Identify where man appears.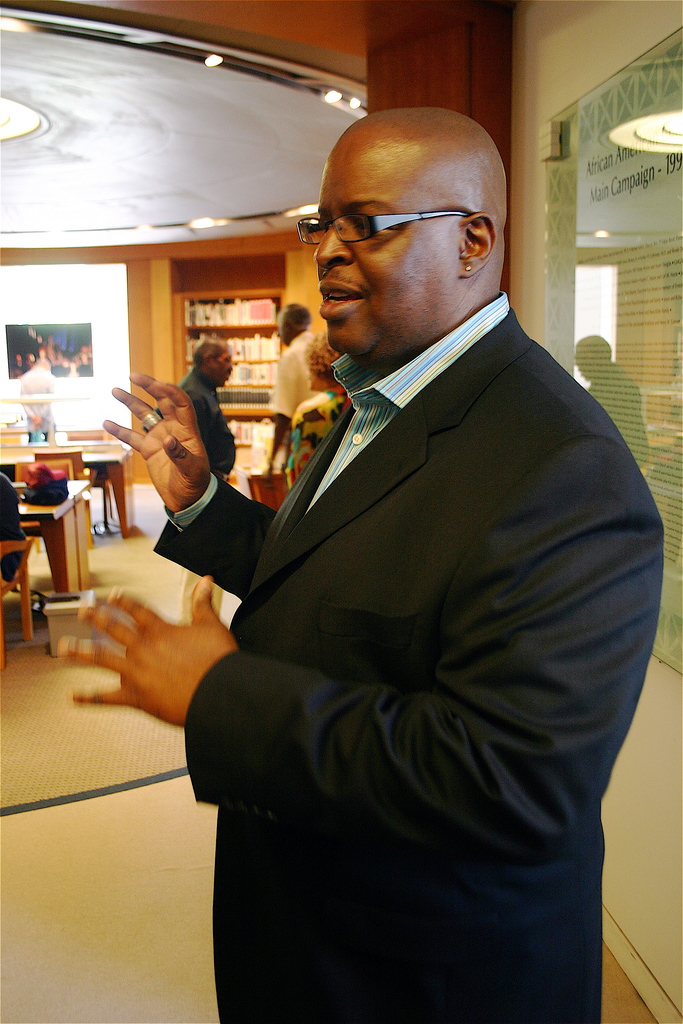
Appears at left=177, top=340, right=247, bottom=630.
